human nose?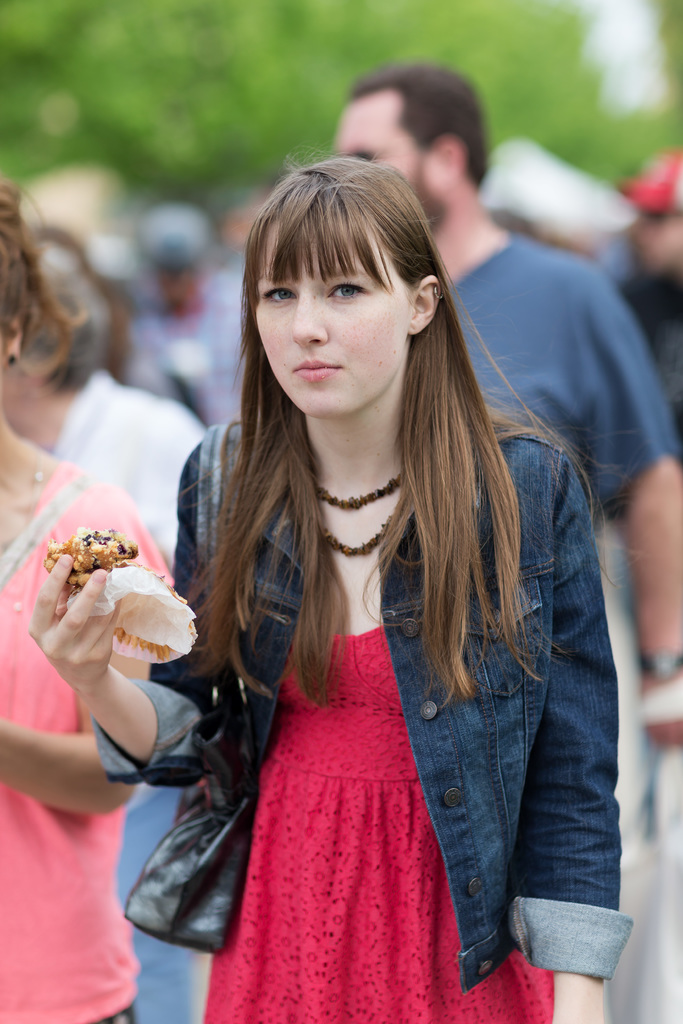
detection(290, 289, 329, 350)
